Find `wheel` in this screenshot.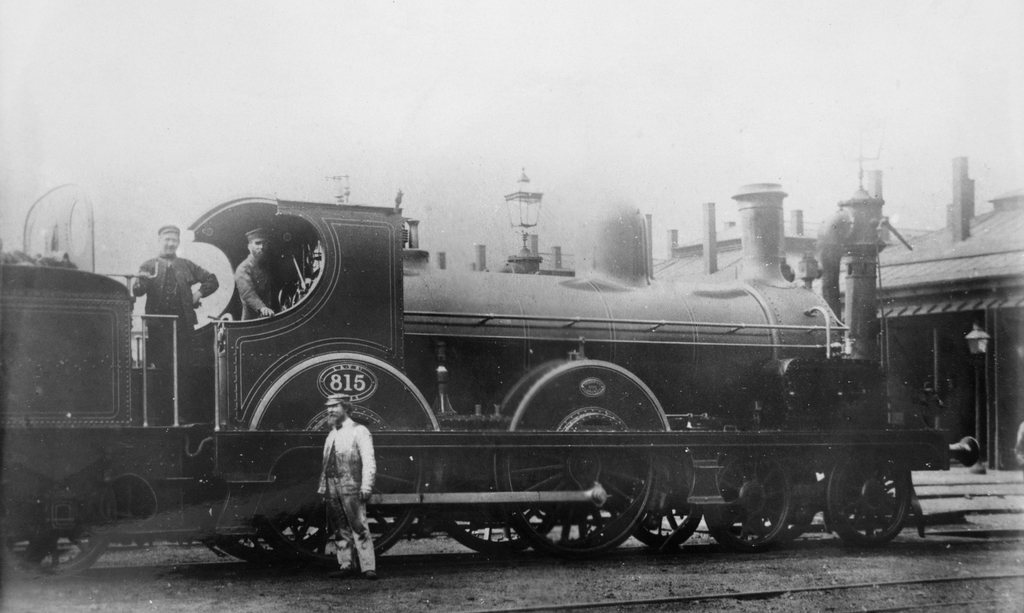
The bounding box for `wheel` is crop(432, 511, 552, 551).
